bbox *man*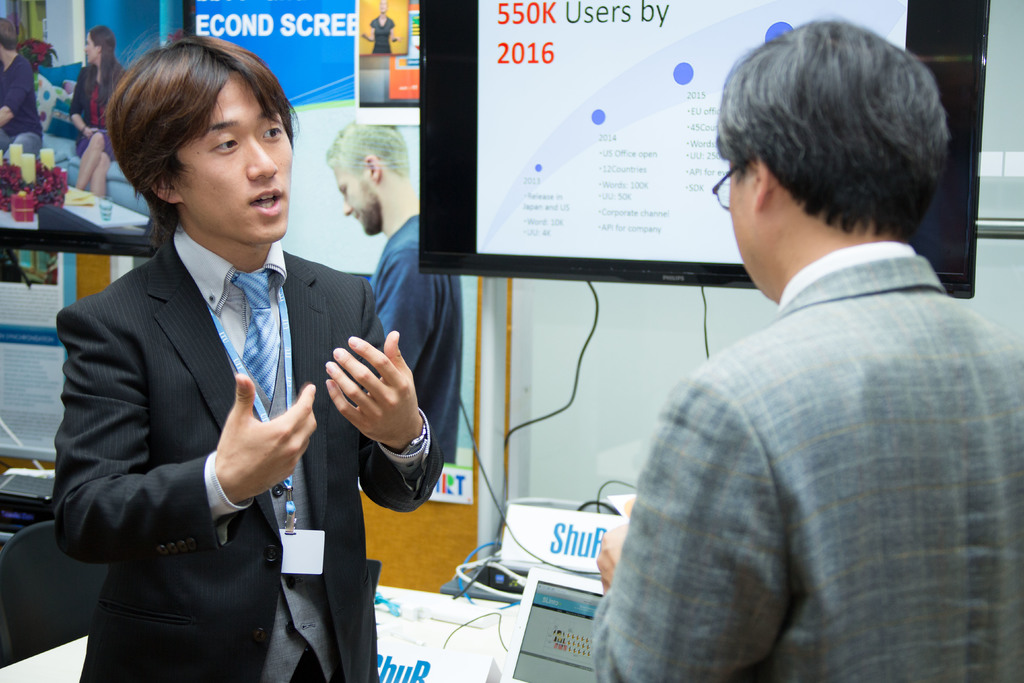
BBox(596, 25, 1023, 673)
